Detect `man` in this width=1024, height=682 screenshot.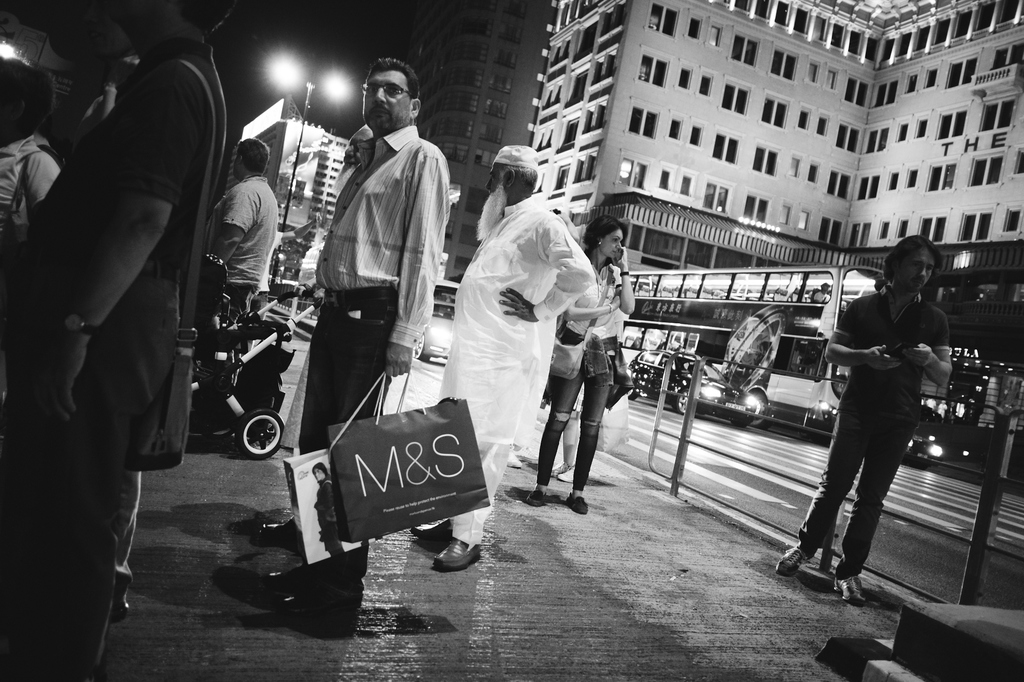
Detection: 256,56,451,632.
